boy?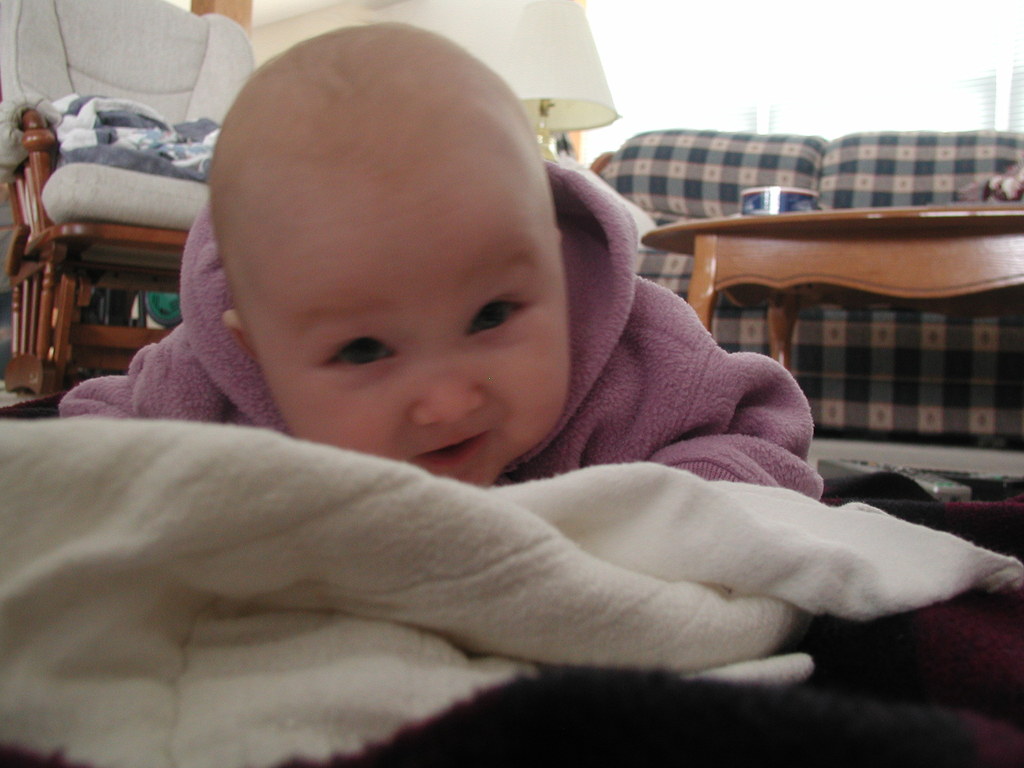
bbox=(49, 17, 831, 495)
